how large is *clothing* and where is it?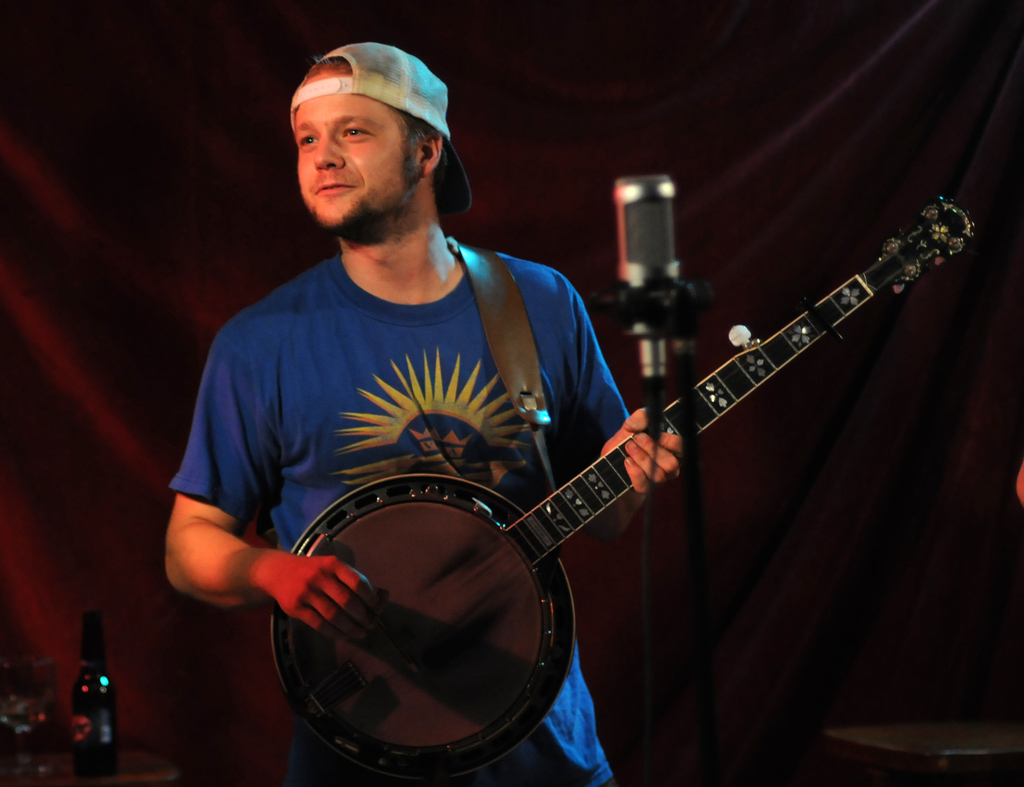
Bounding box: rect(167, 238, 628, 786).
